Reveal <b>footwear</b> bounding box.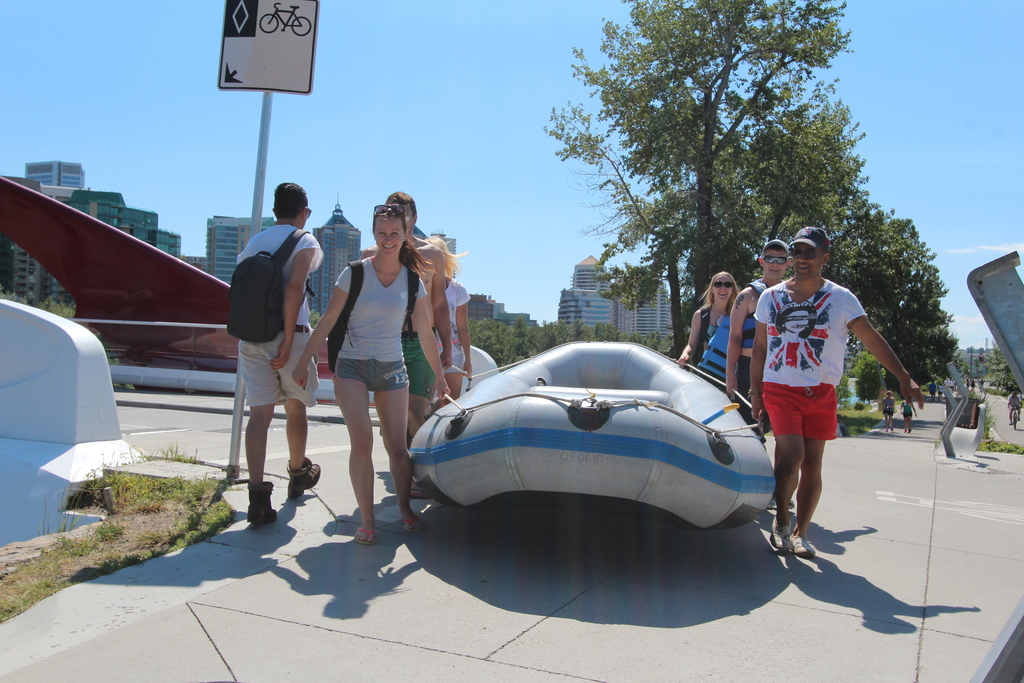
Revealed: left=398, top=513, right=426, bottom=537.
